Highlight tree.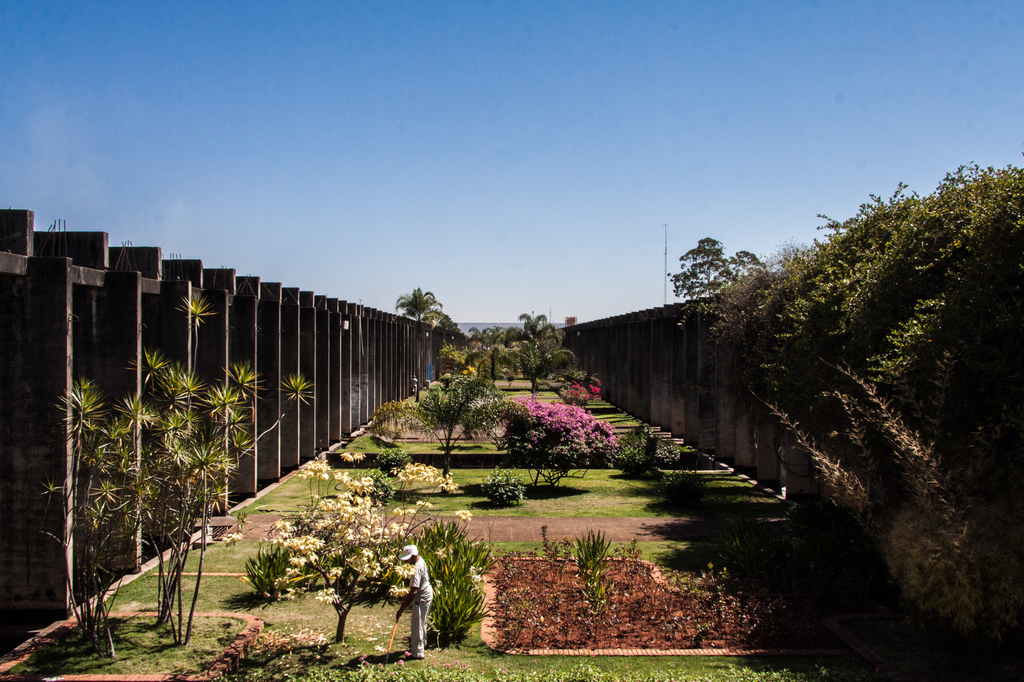
Highlighted region: [left=262, top=450, right=477, bottom=651].
